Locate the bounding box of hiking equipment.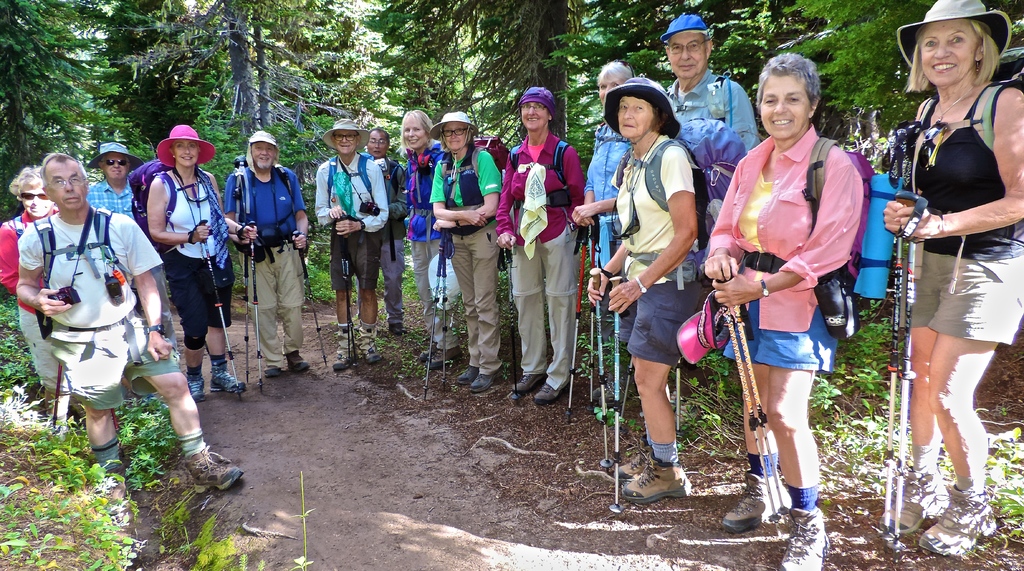
Bounding box: (232,158,291,263).
